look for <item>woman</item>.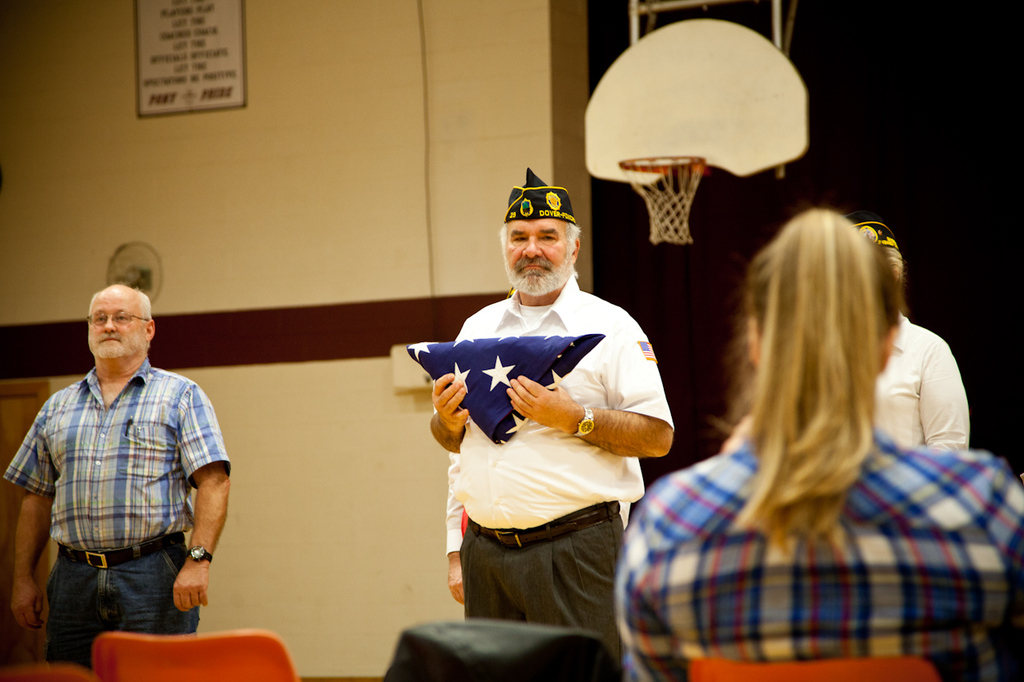
Found: locate(618, 209, 1023, 681).
